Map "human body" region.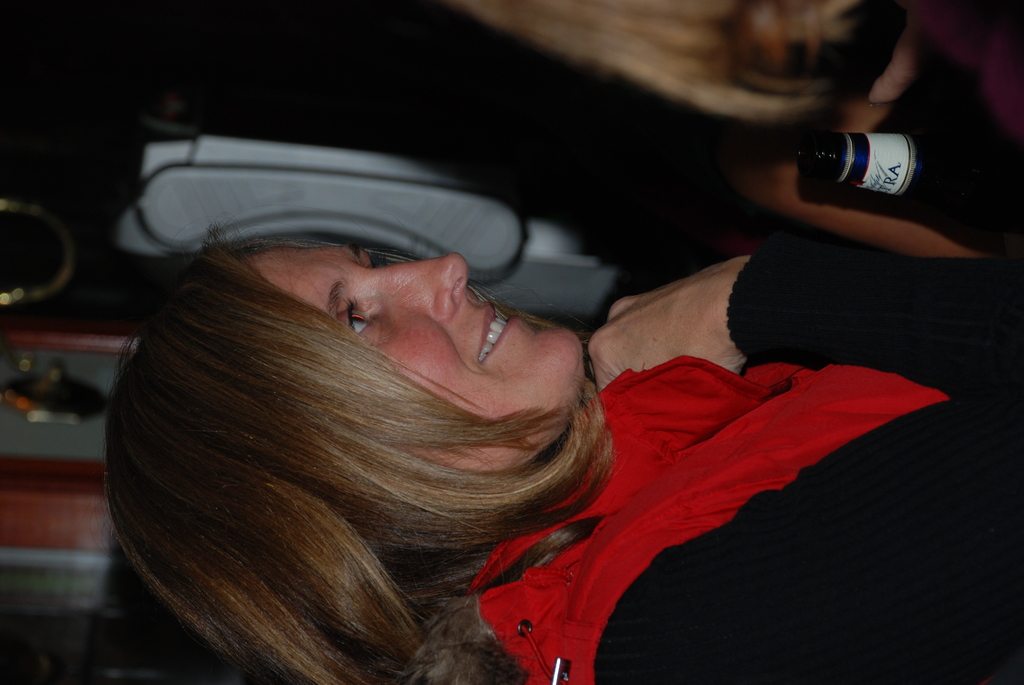
Mapped to left=89, top=209, right=1023, bottom=684.
